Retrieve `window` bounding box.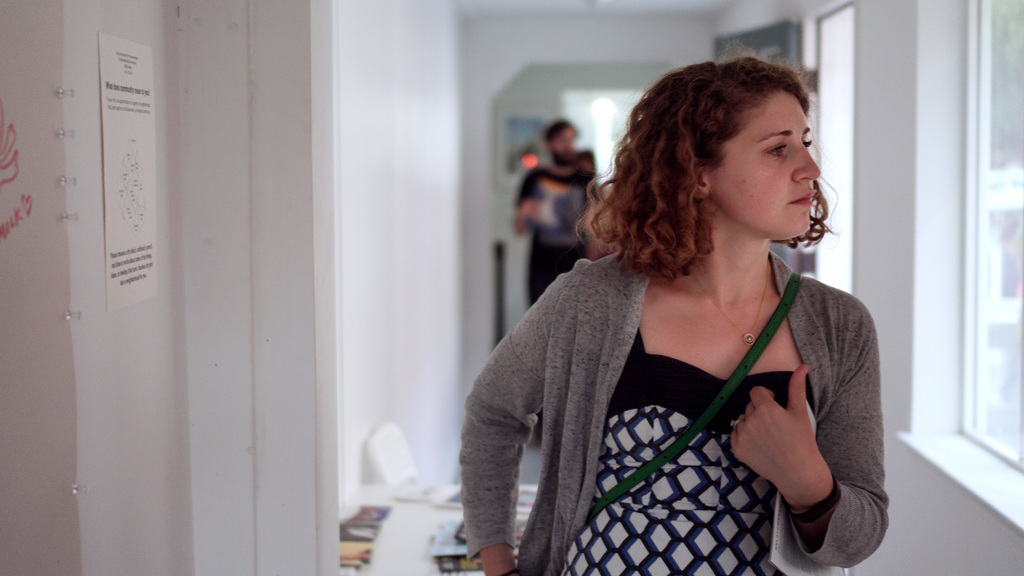
Bounding box: {"left": 811, "top": 2, "right": 858, "bottom": 296}.
